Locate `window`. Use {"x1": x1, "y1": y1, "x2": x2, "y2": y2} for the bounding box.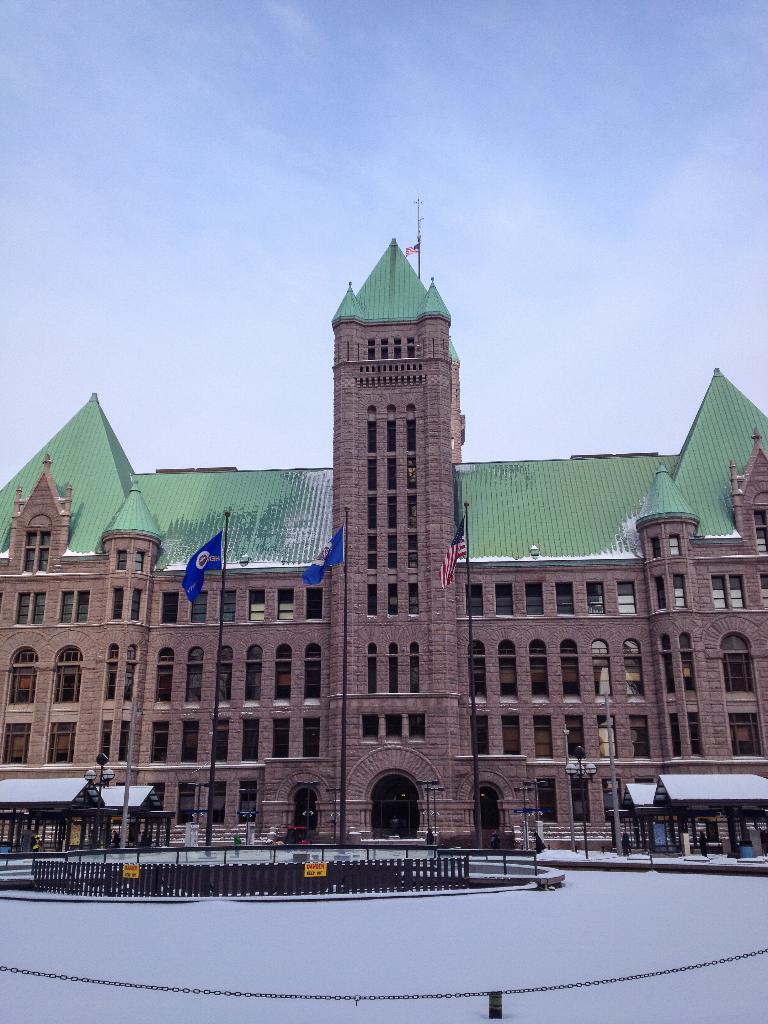
{"x1": 303, "y1": 719, "x2": 322, "y2": 761}.
